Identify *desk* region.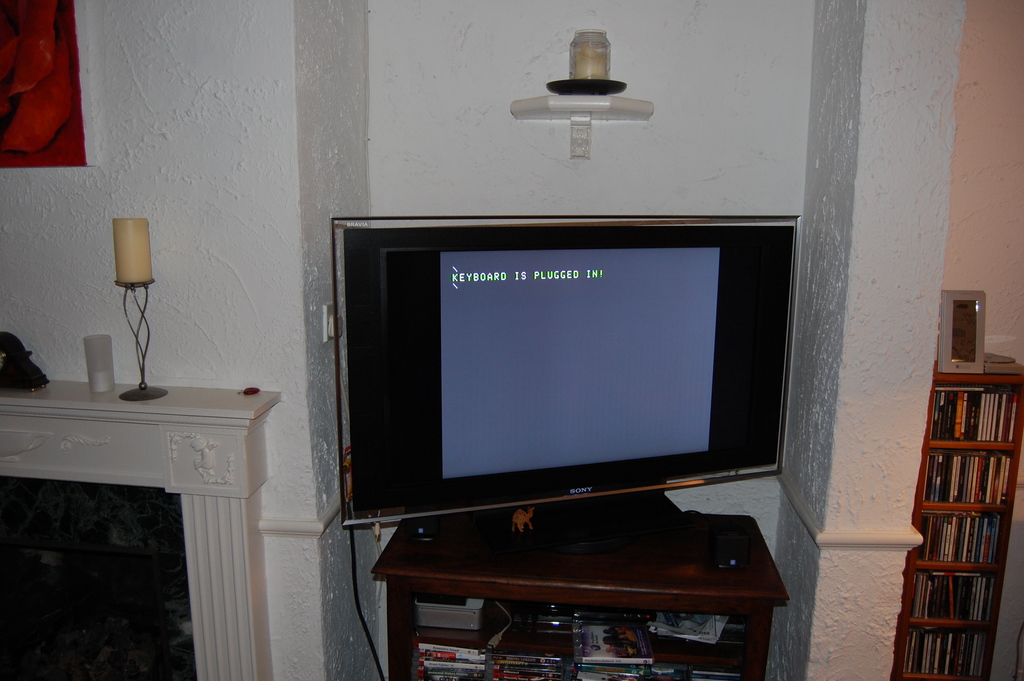
Region: <region>340, 491, 857, 680</region>.
